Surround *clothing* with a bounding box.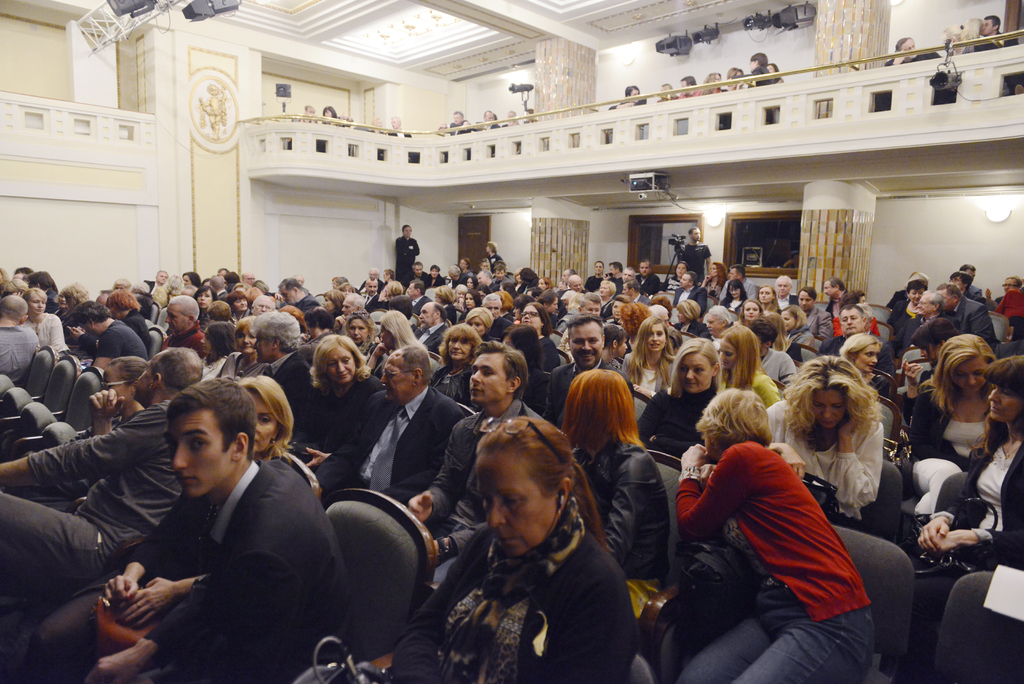
x1=296 y1=371 x2=387 y2=457.
